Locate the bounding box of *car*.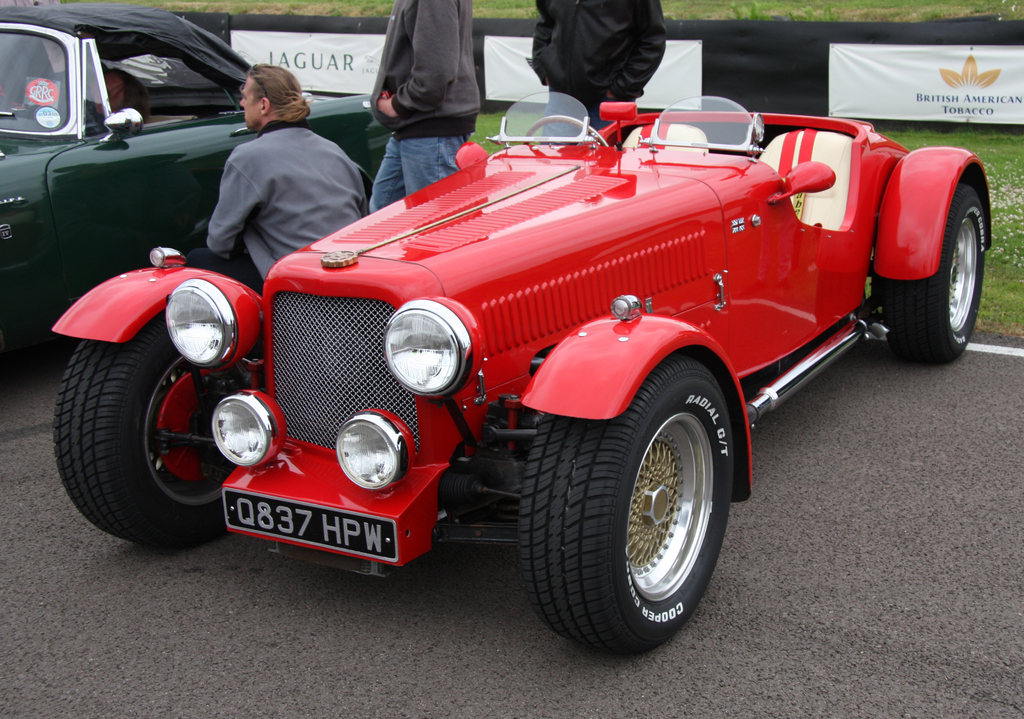
Bounding box: 0, 4, 381, 348.
